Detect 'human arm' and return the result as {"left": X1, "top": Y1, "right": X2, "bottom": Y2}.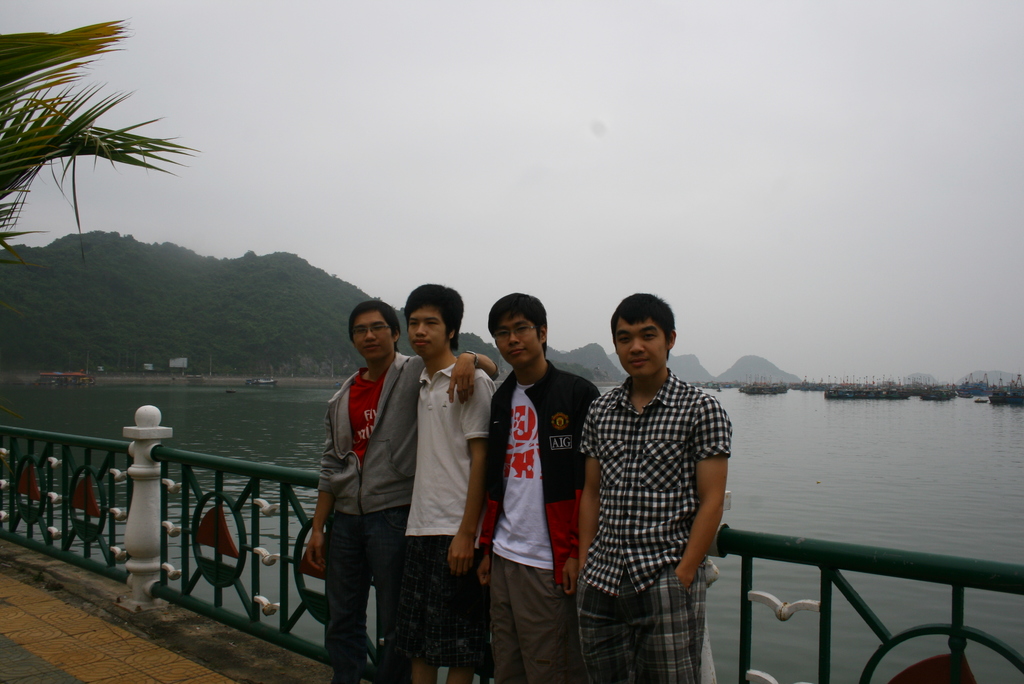
{"left": 472, "top": 551, "right": 494, "bottom": 585}.
